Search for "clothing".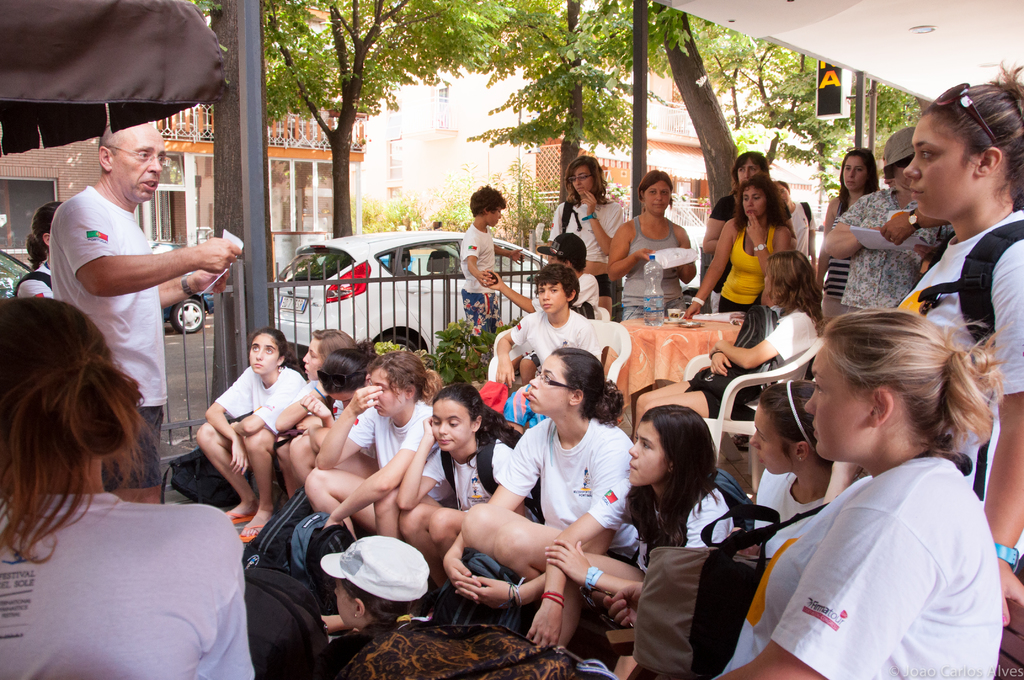
Found at 52,186,164,490.
